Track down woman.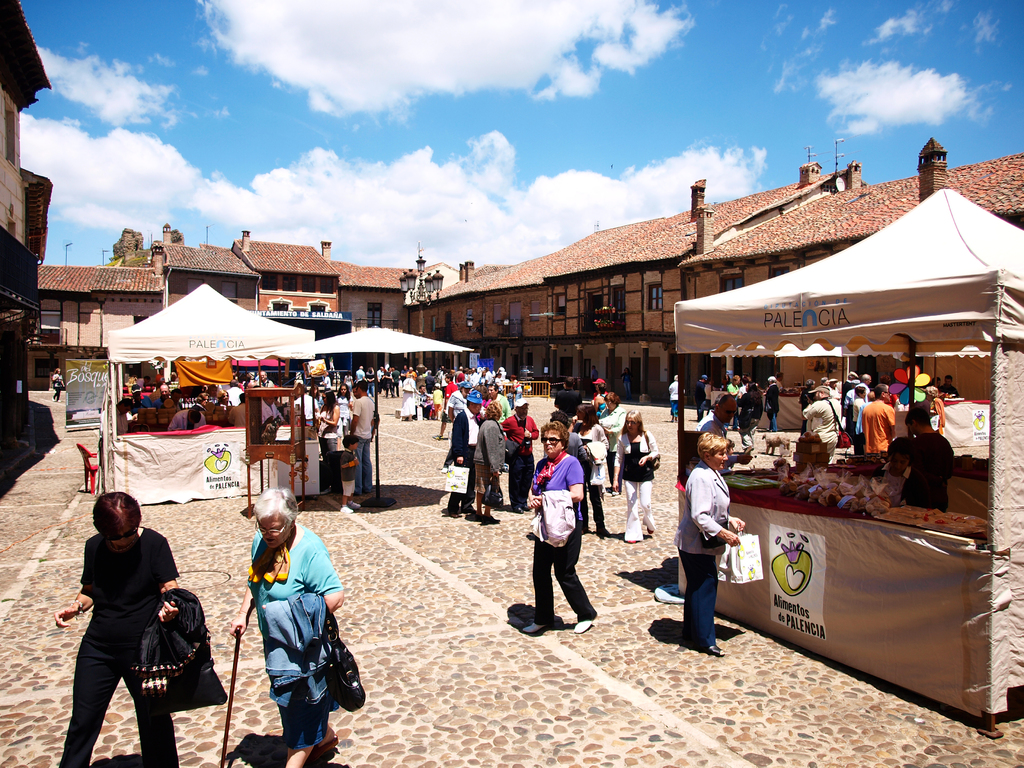
Tracked to [474,396,506,520].
